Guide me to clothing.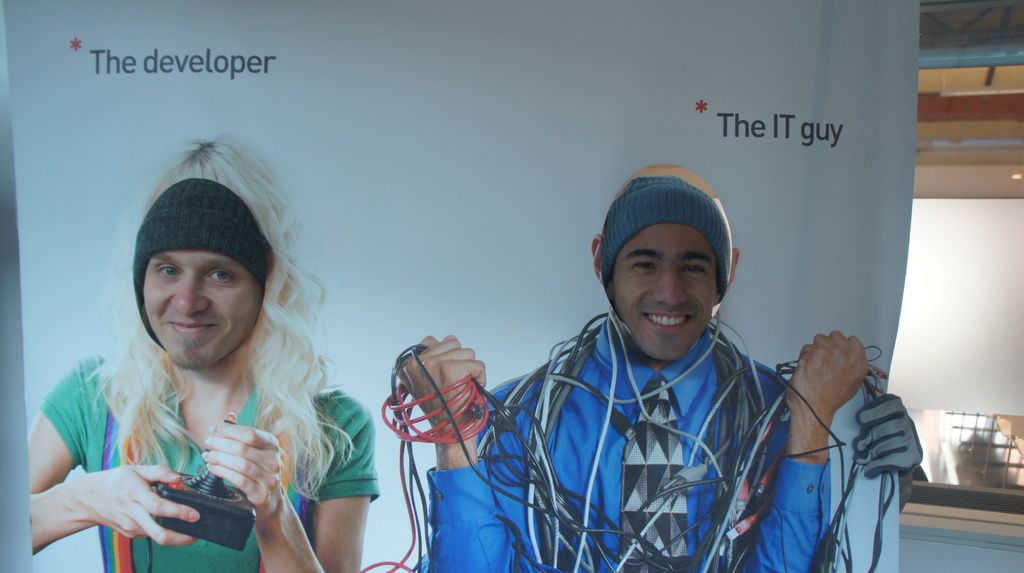
Guidance: (472,255,808,567).
